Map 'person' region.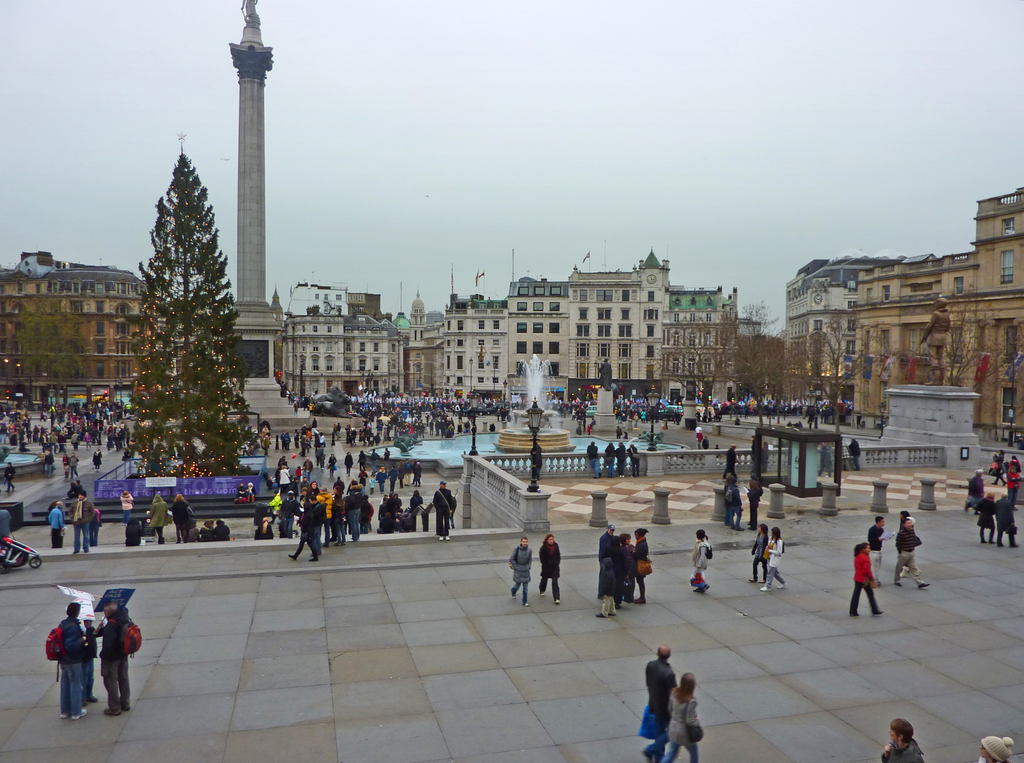
Mapped to bbox(68, 451, 80, 483).
